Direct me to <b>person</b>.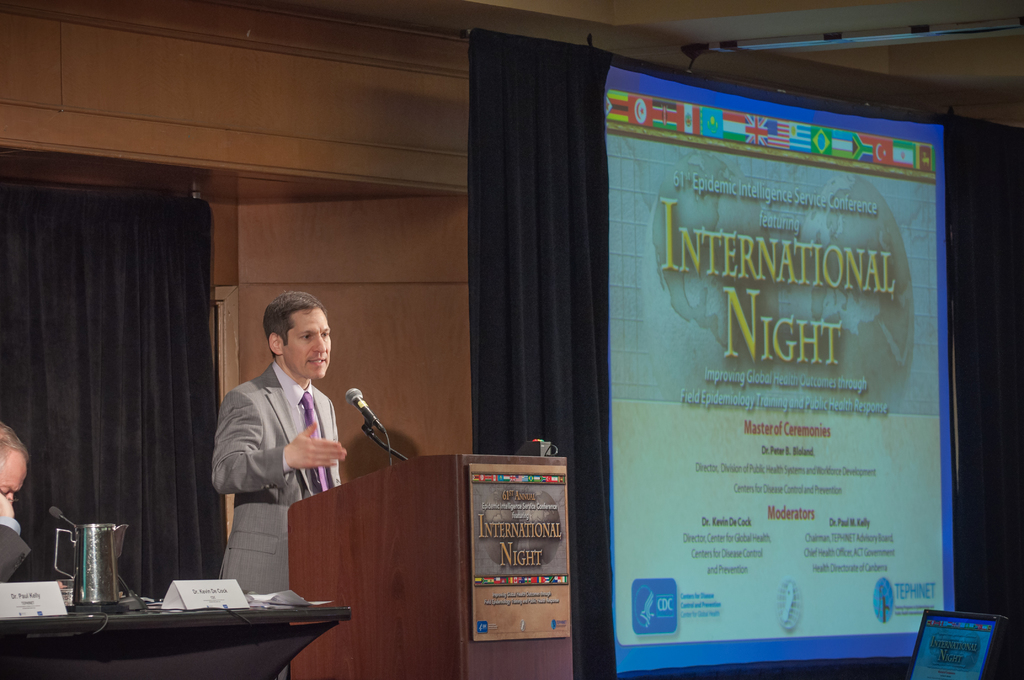
Direction: bbox=(0, 420, 28, 580).
